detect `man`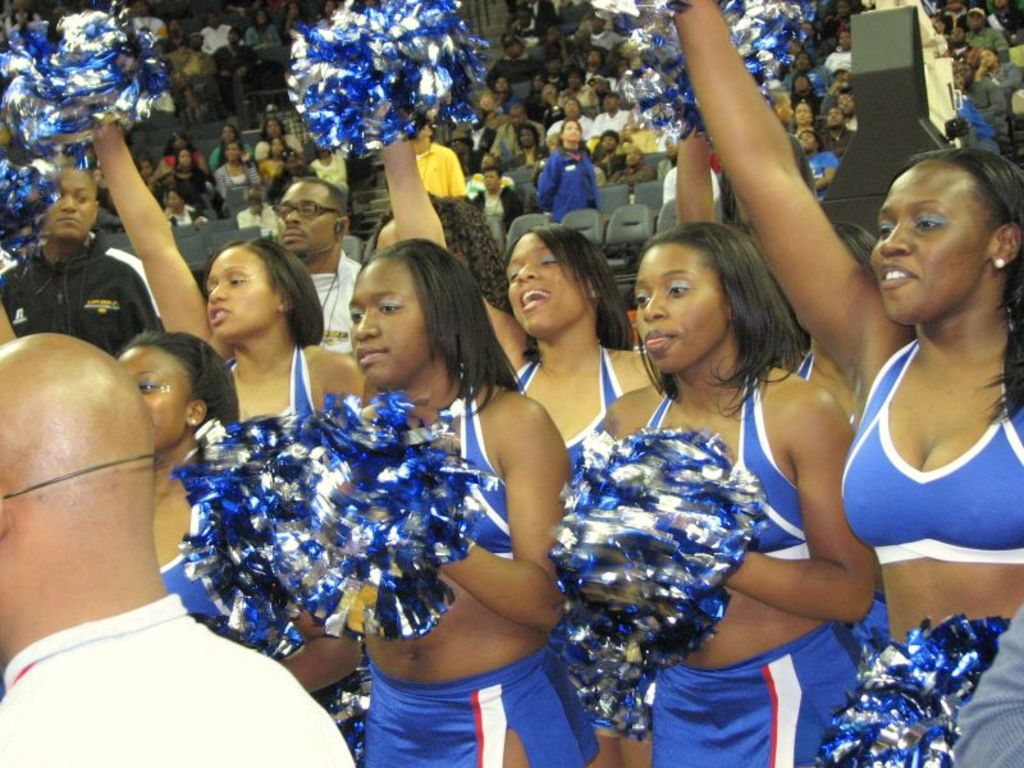
x1=488, y1=101, x2=548, y2=161
